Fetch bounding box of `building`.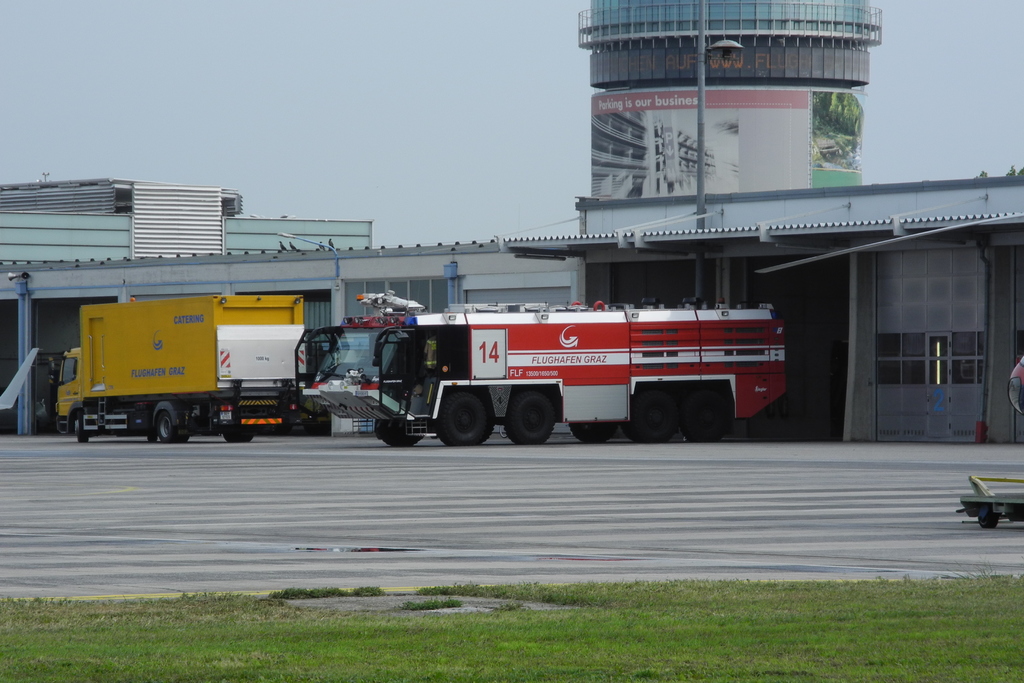
Bbox: (left=0, top=176, right=577, bottom=443).
